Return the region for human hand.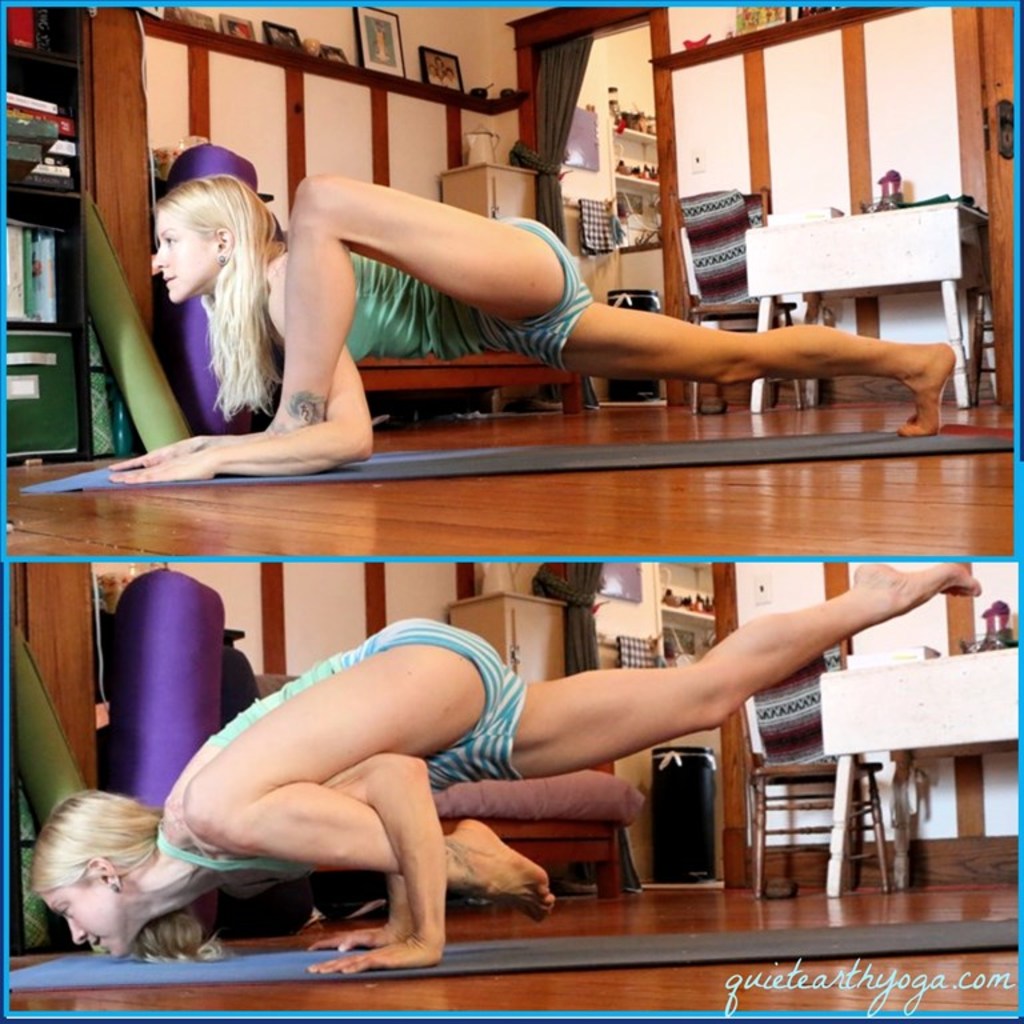
locate(109, 436, 199, 467).
